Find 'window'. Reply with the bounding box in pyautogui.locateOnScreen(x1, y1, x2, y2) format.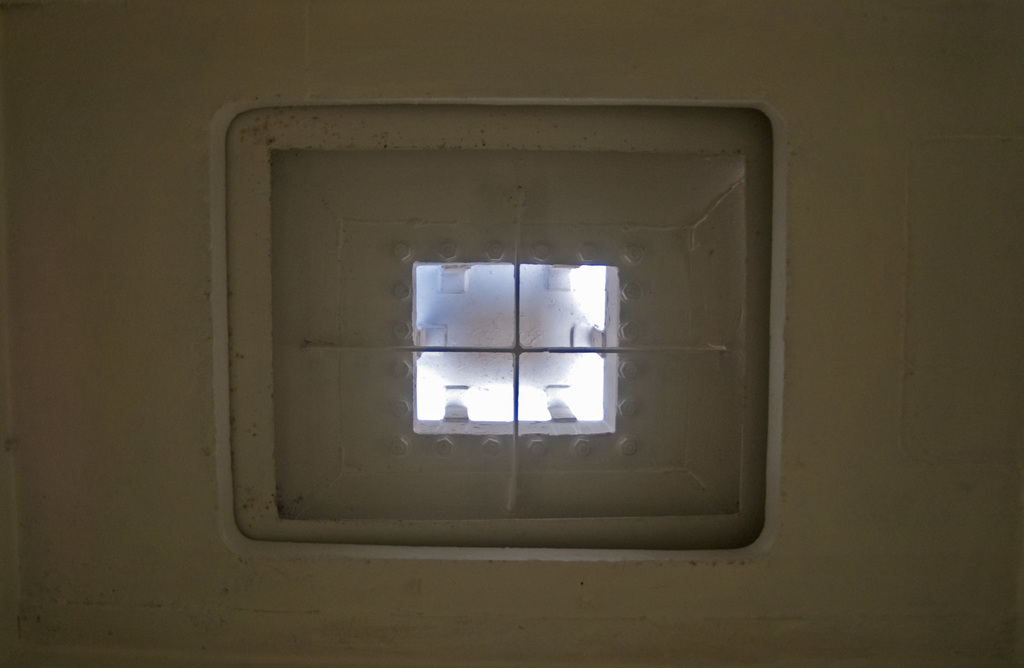
pyautogui.locateOnScreen(211, 94, 782, 560).
